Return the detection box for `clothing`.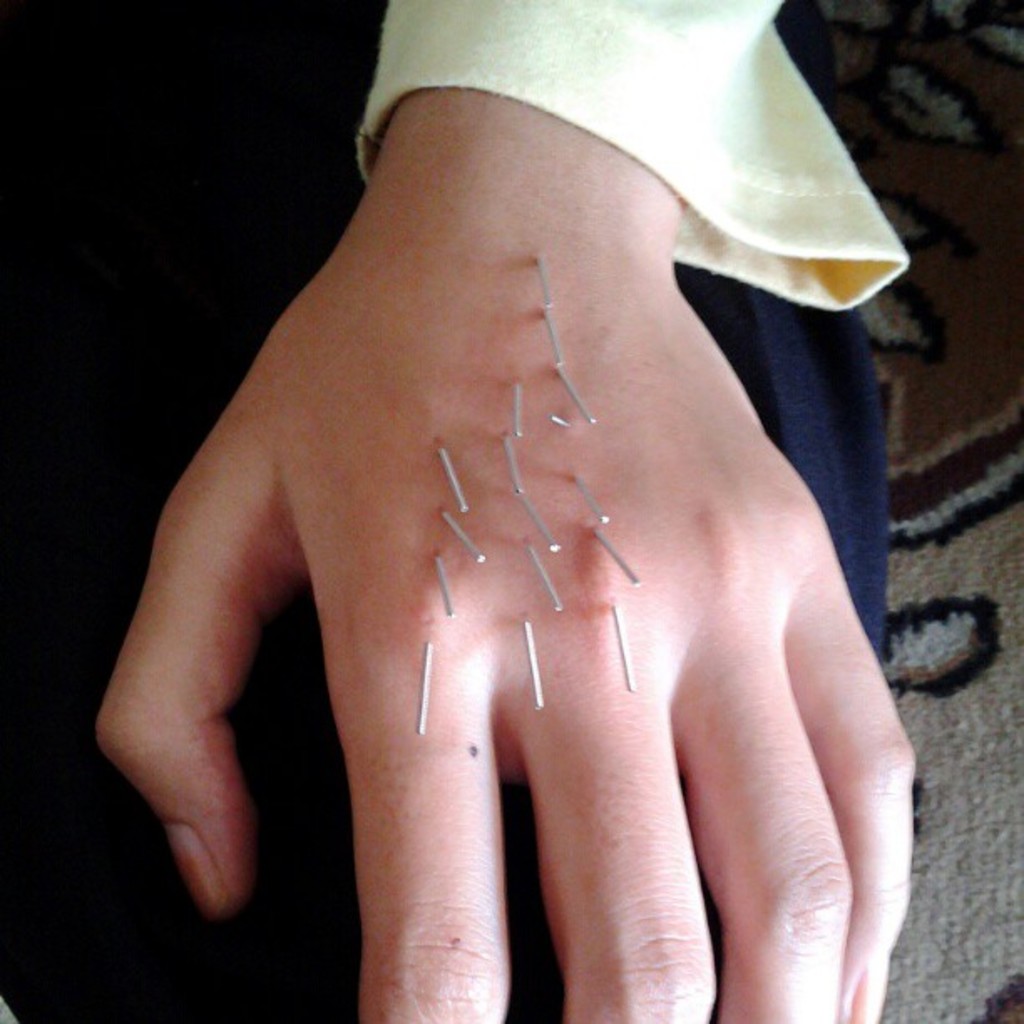
region(0, 0, 920, 1022).
